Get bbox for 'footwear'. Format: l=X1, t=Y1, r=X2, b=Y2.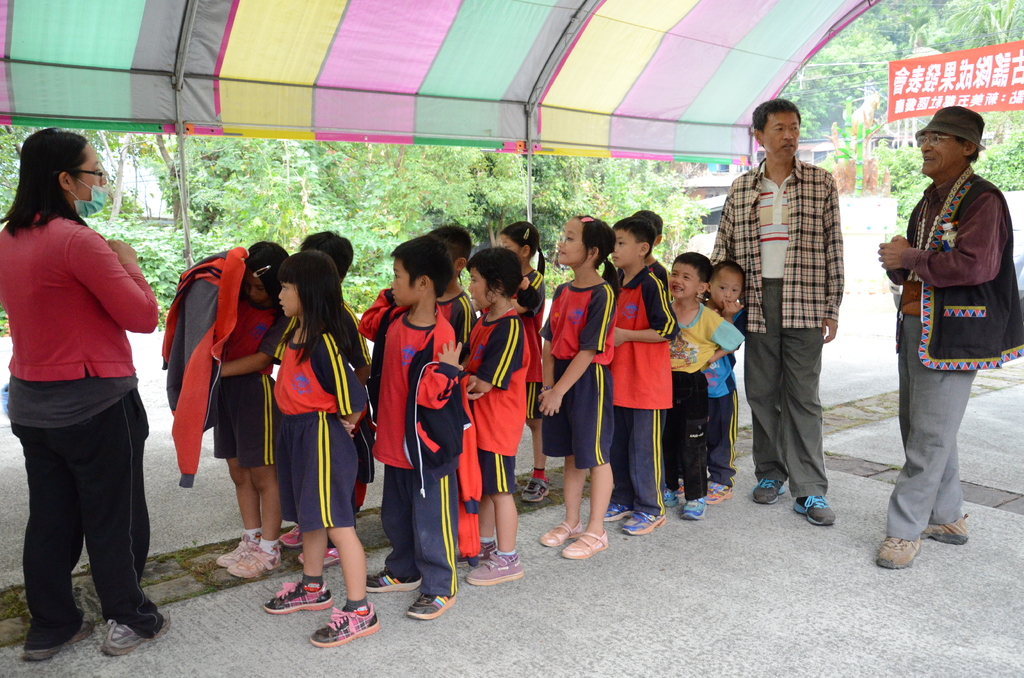
l=464, t=549, r=529, b=579.
